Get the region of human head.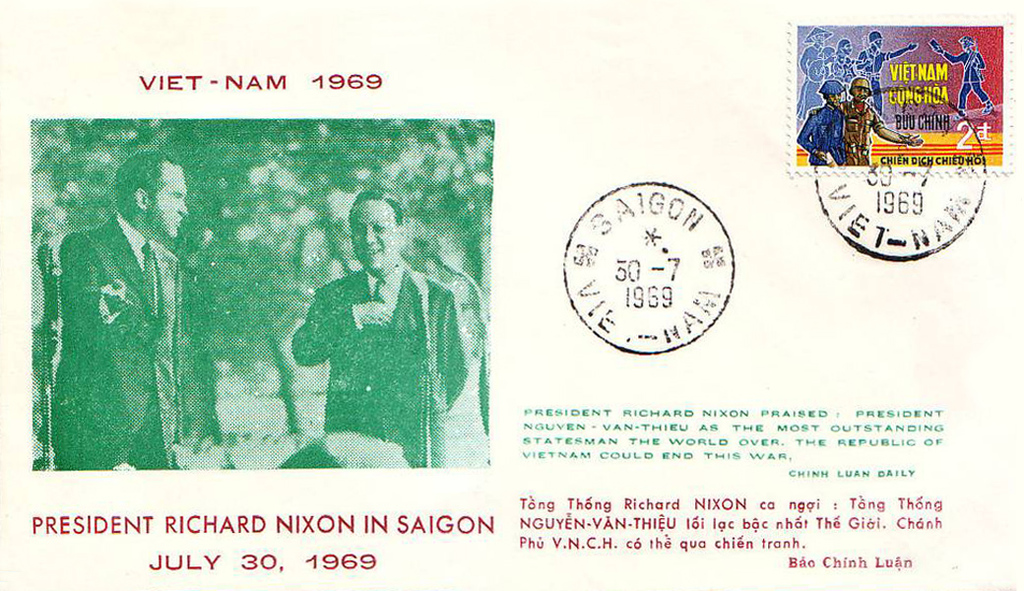
(857, 79, 871, 101).
